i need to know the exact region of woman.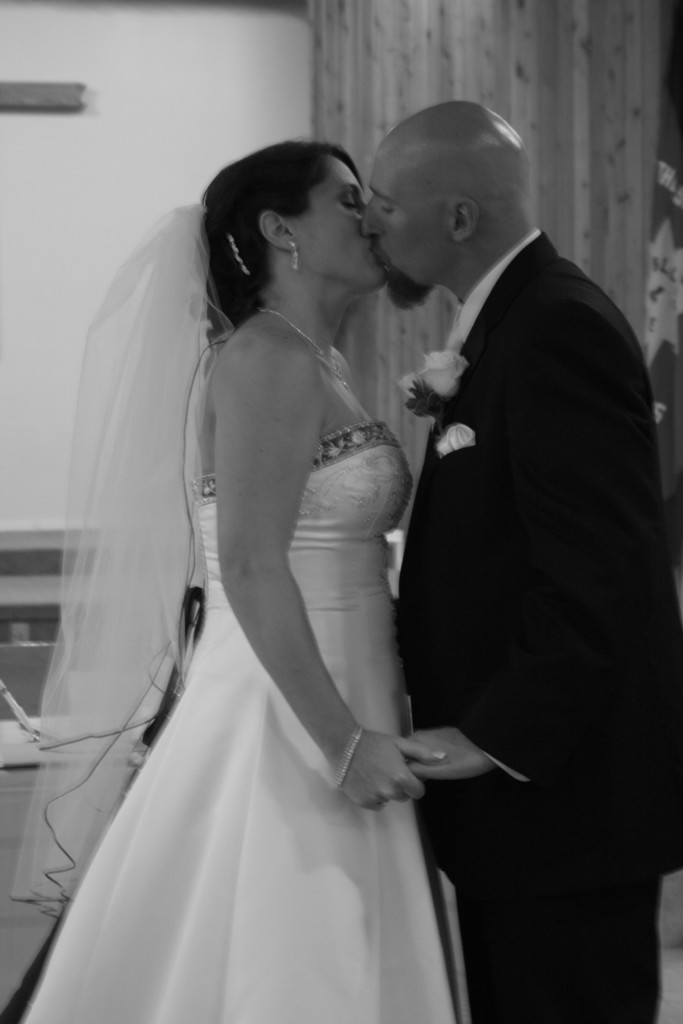
Region: (left=121, top=109, right=430, bottom=956).
